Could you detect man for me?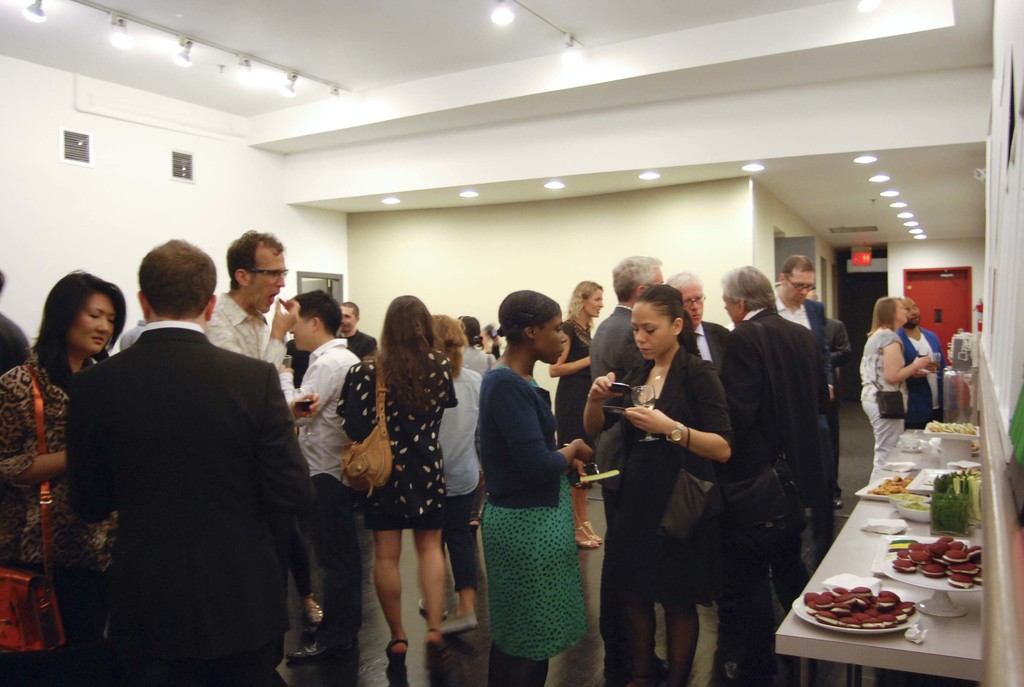
Detection result: 0:267:29:374.
